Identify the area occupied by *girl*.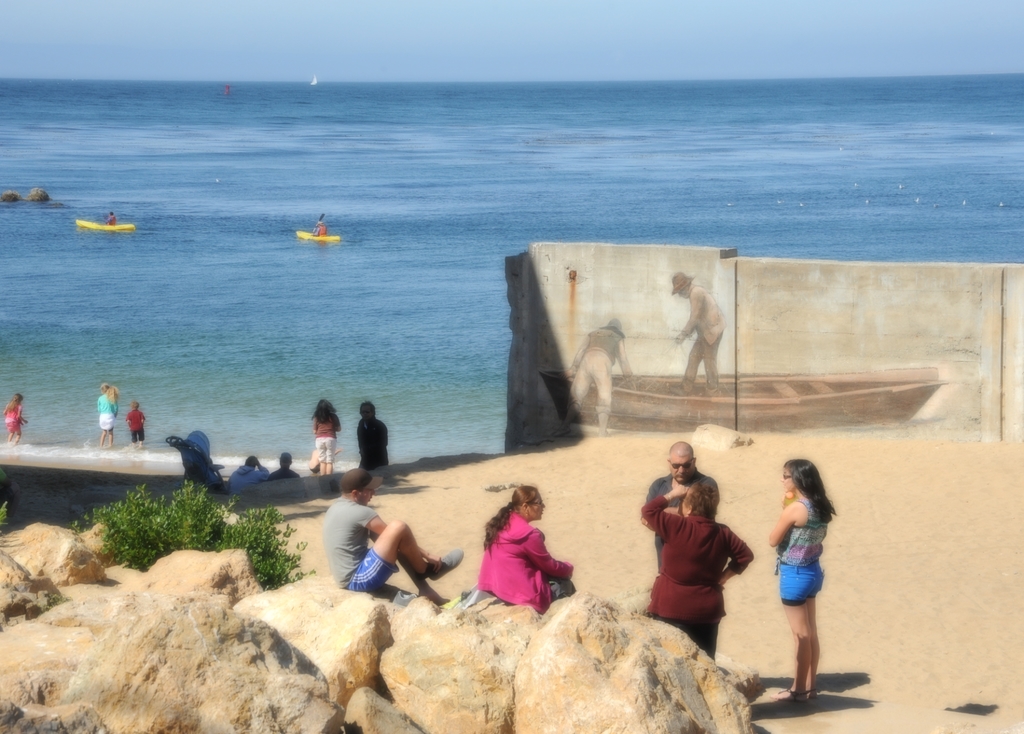
Area: 126:393:147:446.
